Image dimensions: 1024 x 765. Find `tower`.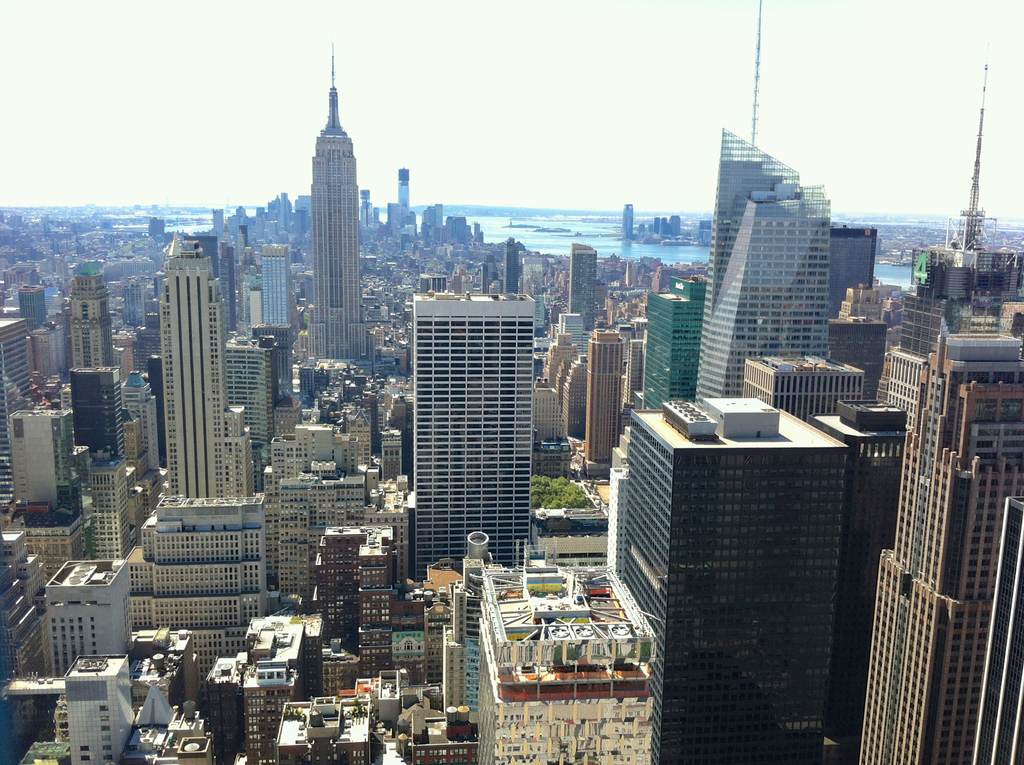
Rect(166, 238, 249, 492).
